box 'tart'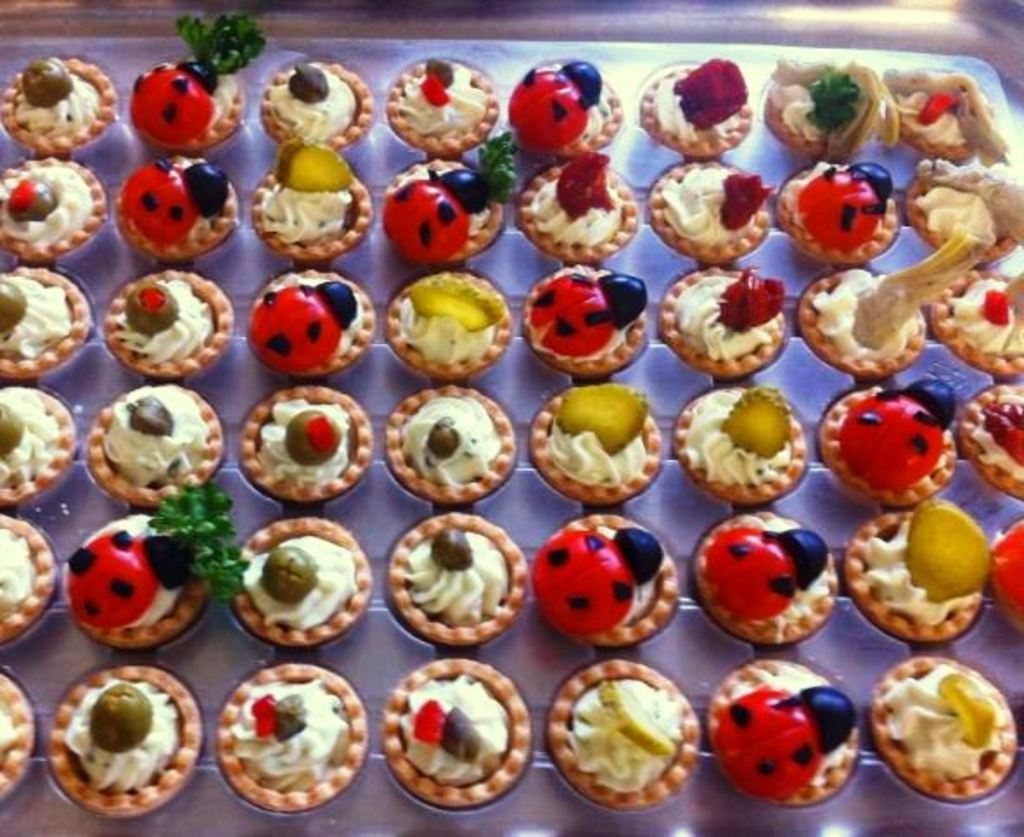
228/508/368/643
